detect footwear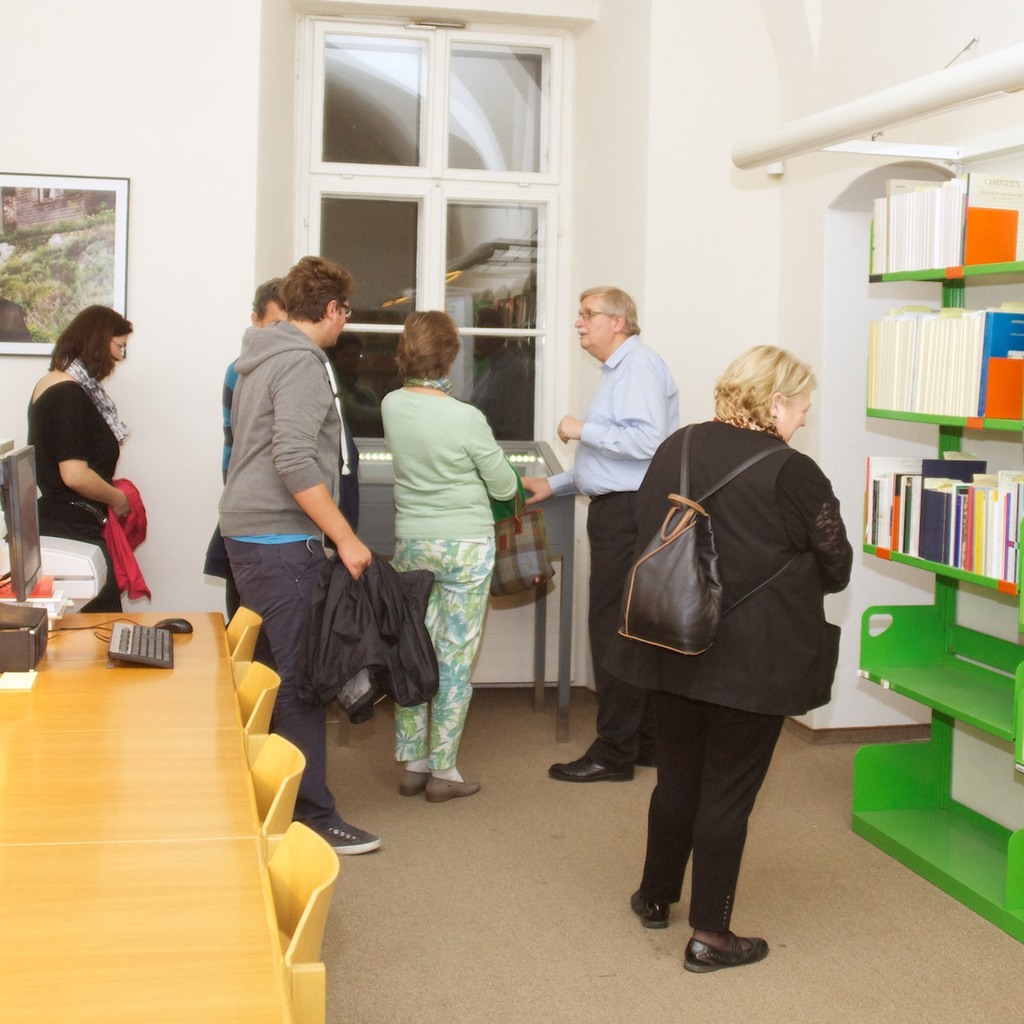
633, 893, 675, 930
